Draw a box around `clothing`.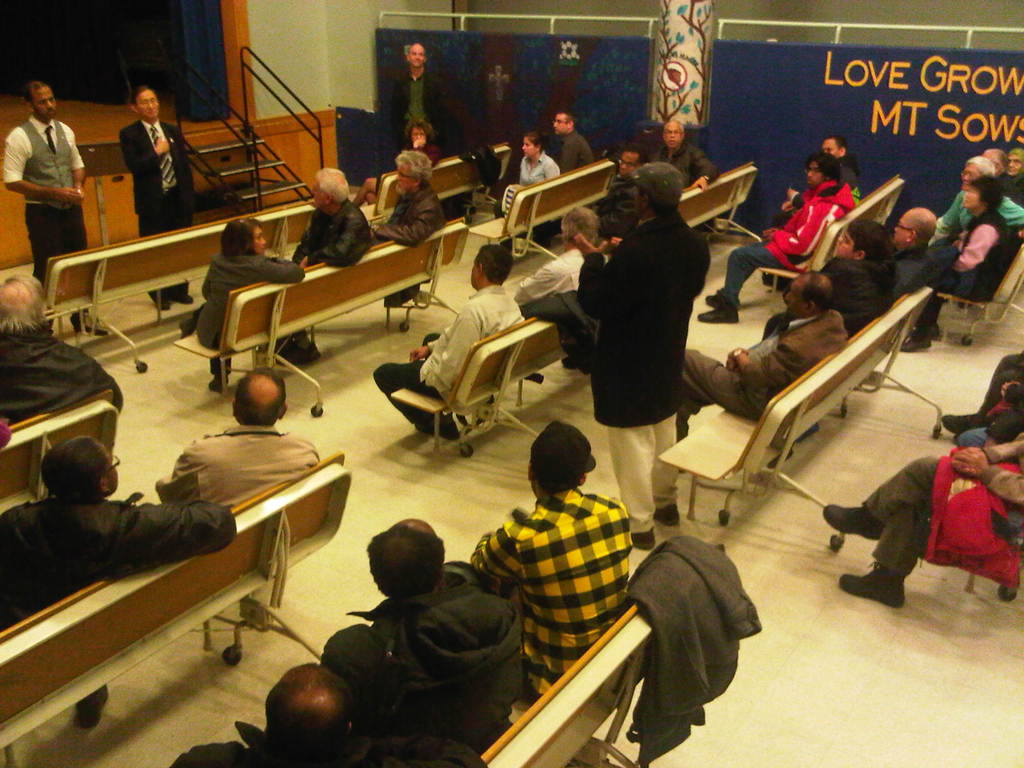
580:221:684:416.
